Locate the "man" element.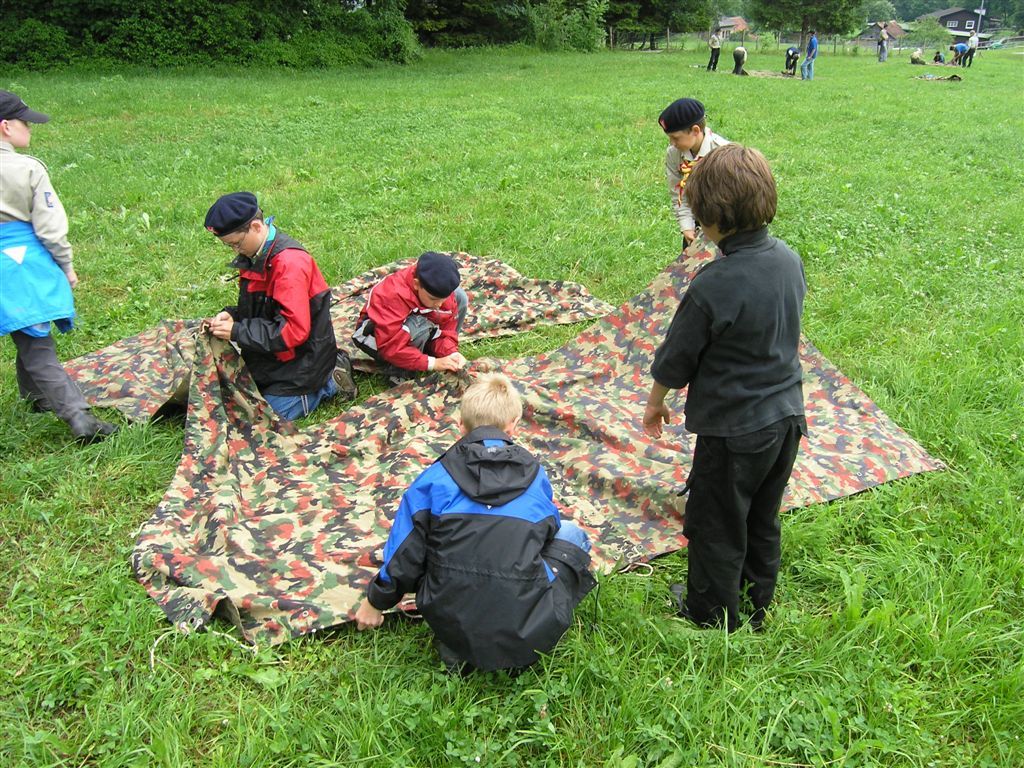
Element bbox: region(795, 26, 820, 80).
